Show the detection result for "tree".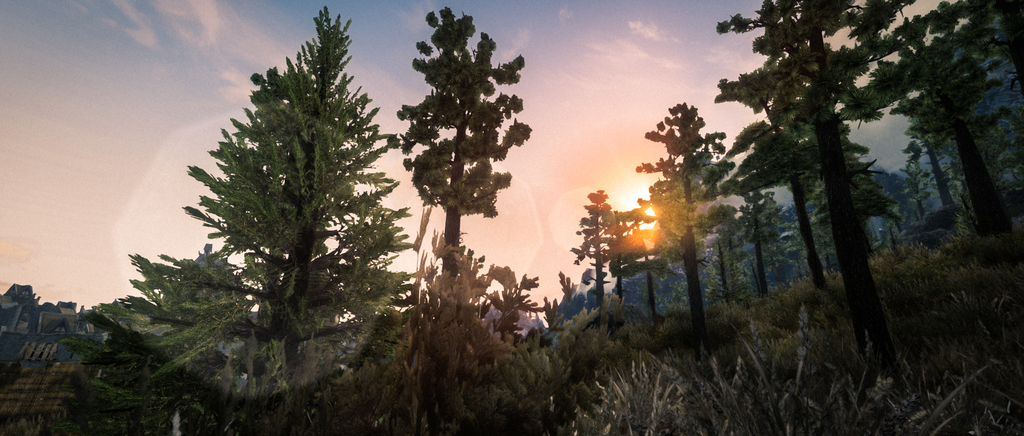
{"left": 99, "top": 0, "right": 413, "bottom": 408}.
